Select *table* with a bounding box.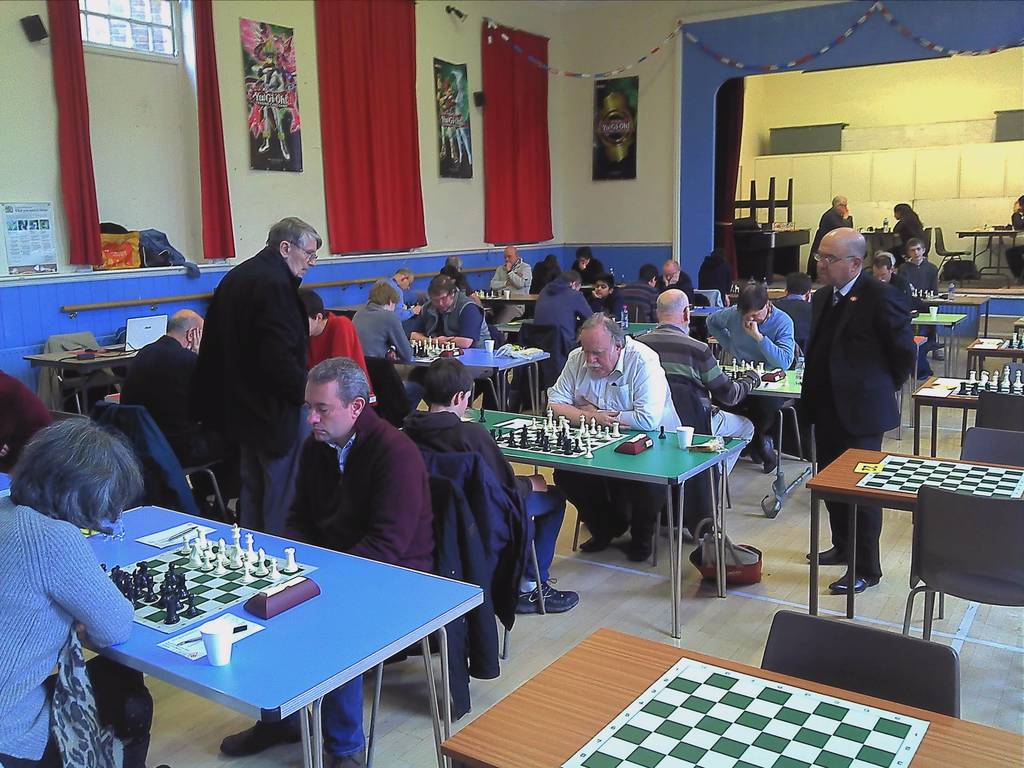
bbox=(801, 442, 1023, 621).
